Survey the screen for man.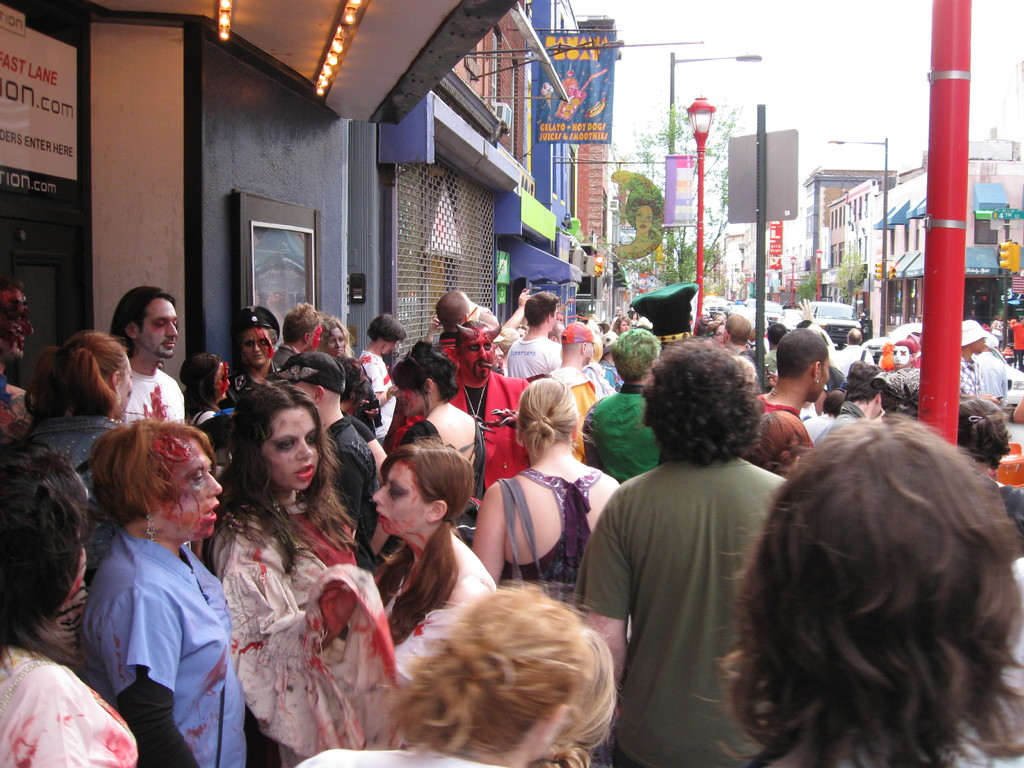
Survey found: [391,317,531,493].
